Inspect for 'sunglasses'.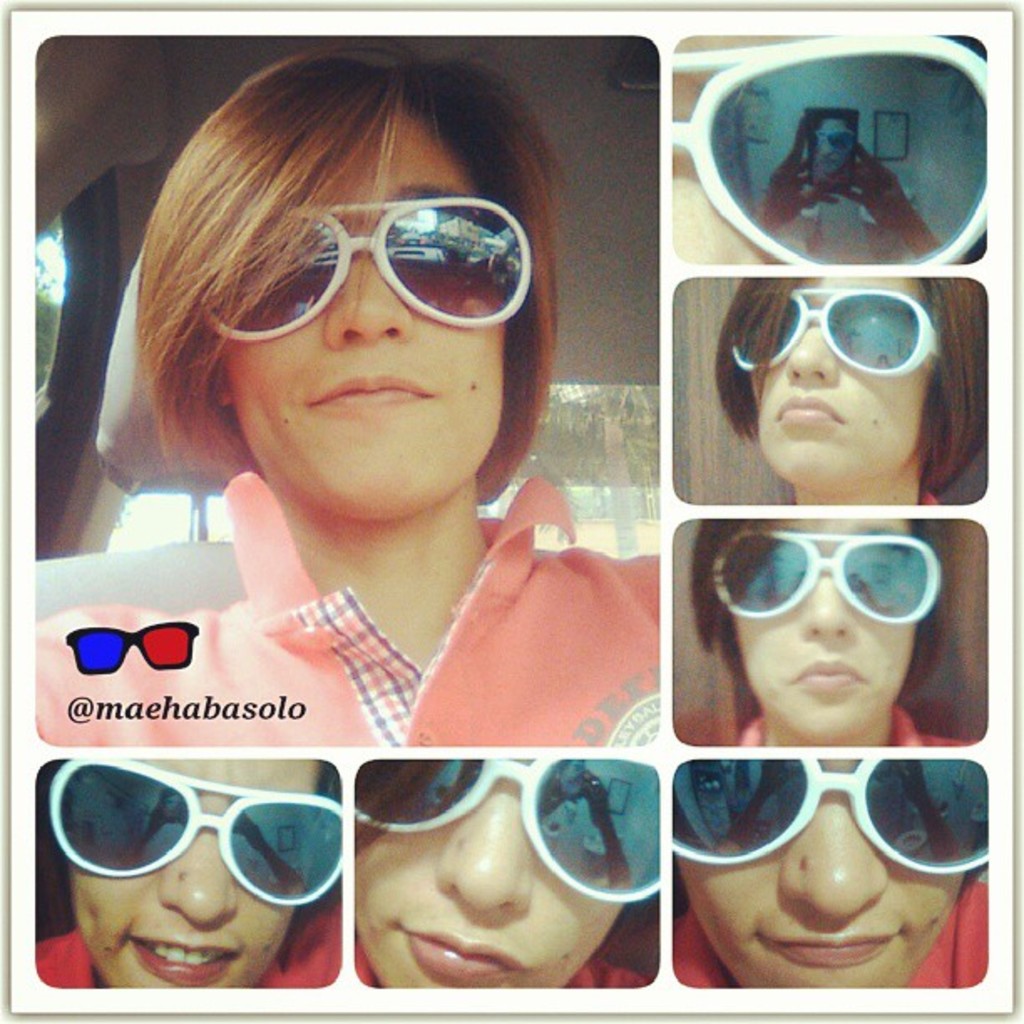
Inspection: x1=194, y1=199, x2=527, y2=340.
